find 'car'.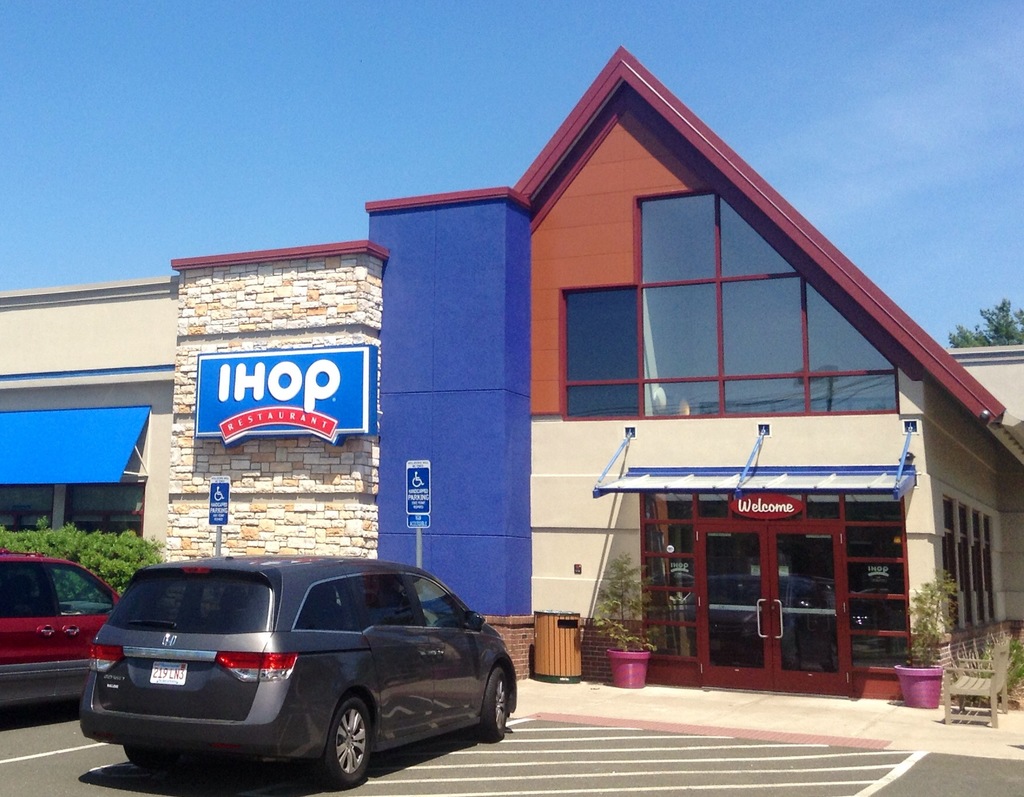
bbox=[0, 543, 122, 719].
